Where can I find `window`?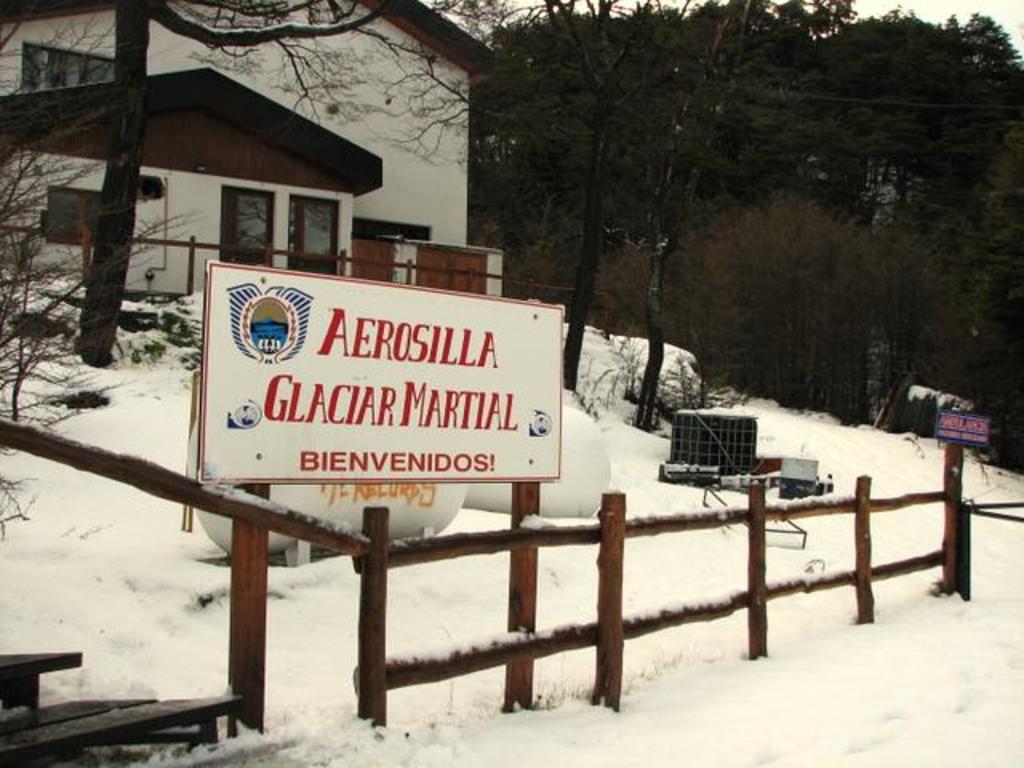
You can find it at locate(221, 184, 272, 270).
